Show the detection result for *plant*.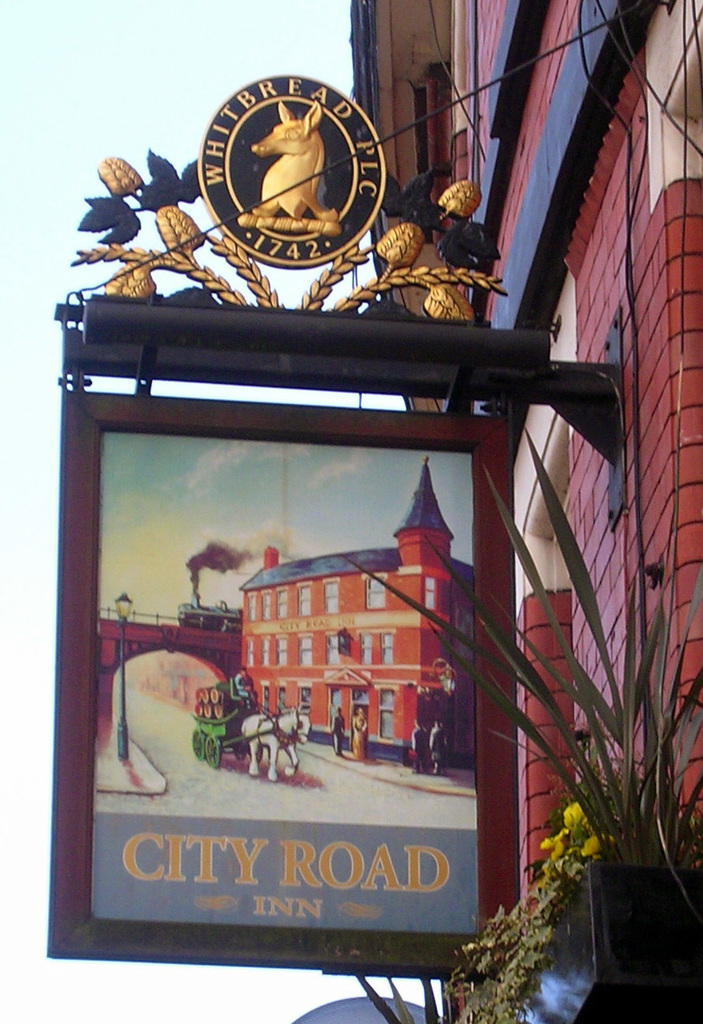
348:416:702:1016.
